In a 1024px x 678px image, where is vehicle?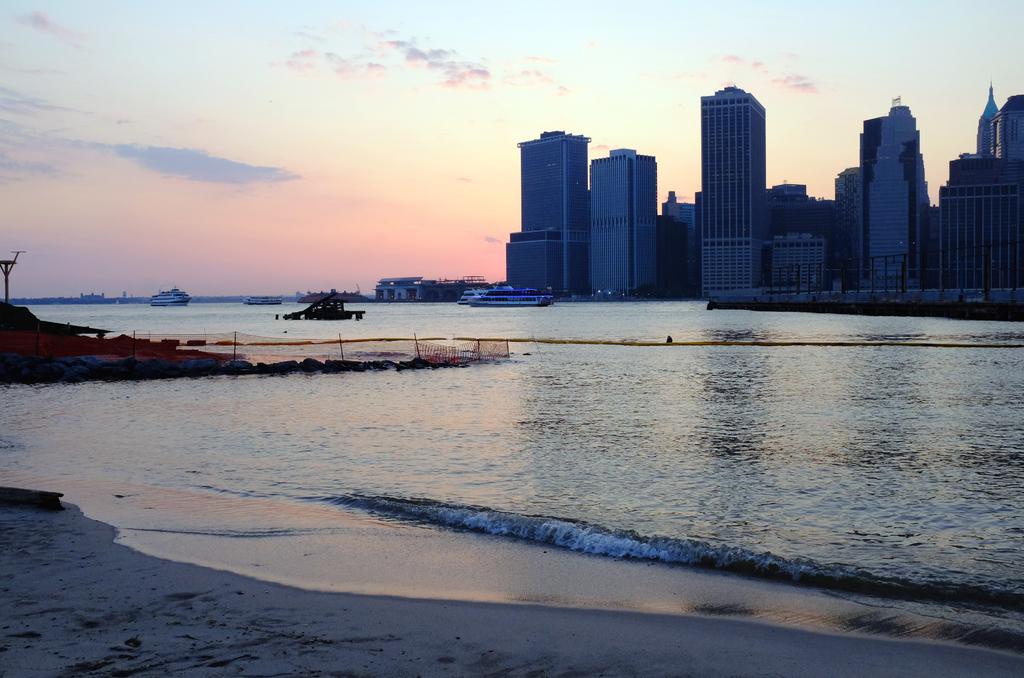
box=[466, 280, 556, 307].
